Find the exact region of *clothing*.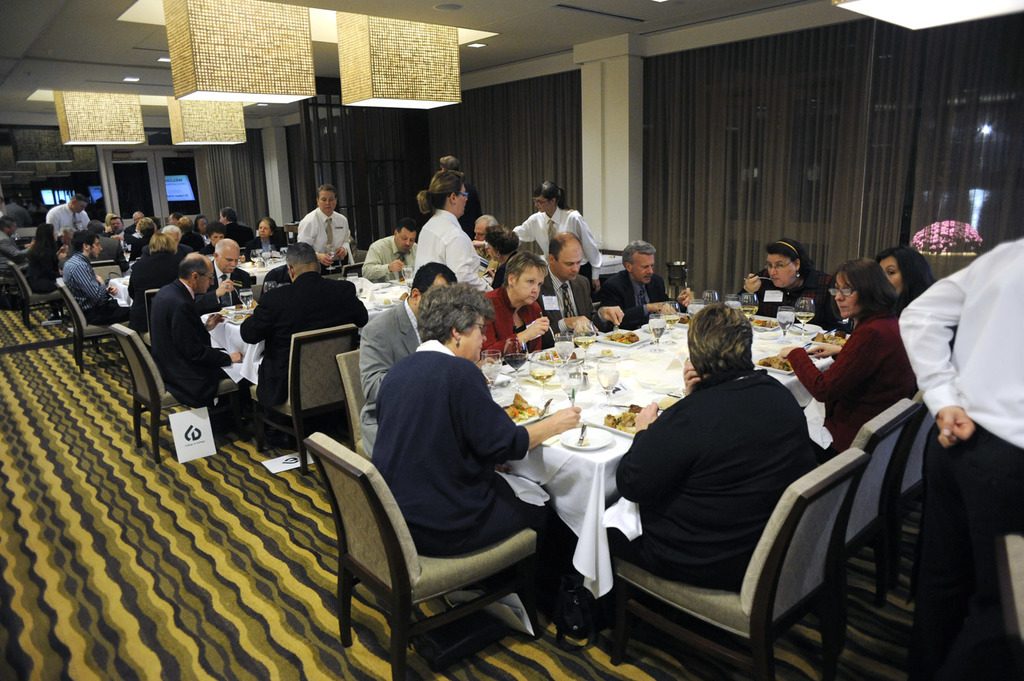
Exact region: (left=222, top=219, right=251, bottom=249).
